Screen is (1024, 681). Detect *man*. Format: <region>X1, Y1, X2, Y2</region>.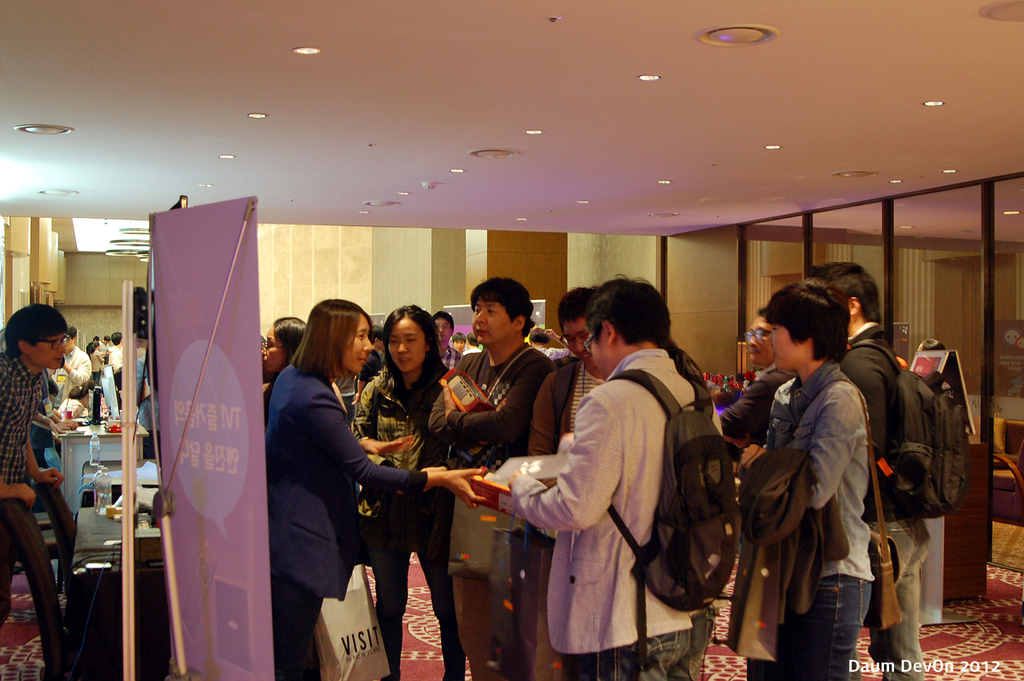
<region>426, 276, 559, 478</region>.
